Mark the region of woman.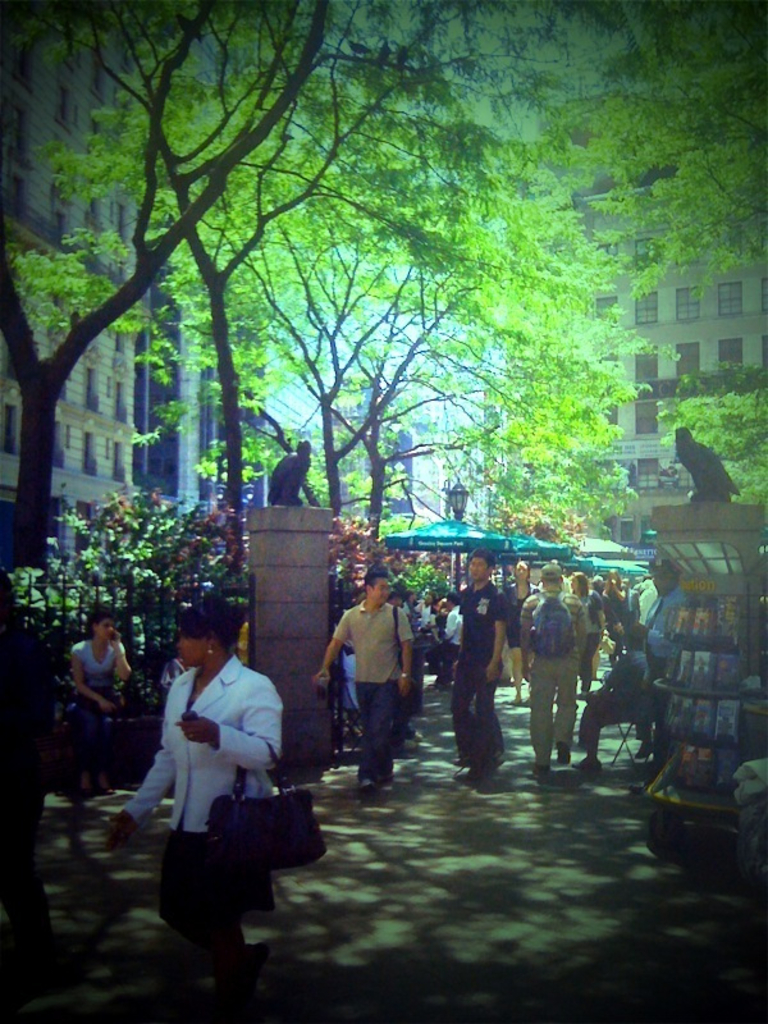
Region: BBox(64, 605, 134, 803).
